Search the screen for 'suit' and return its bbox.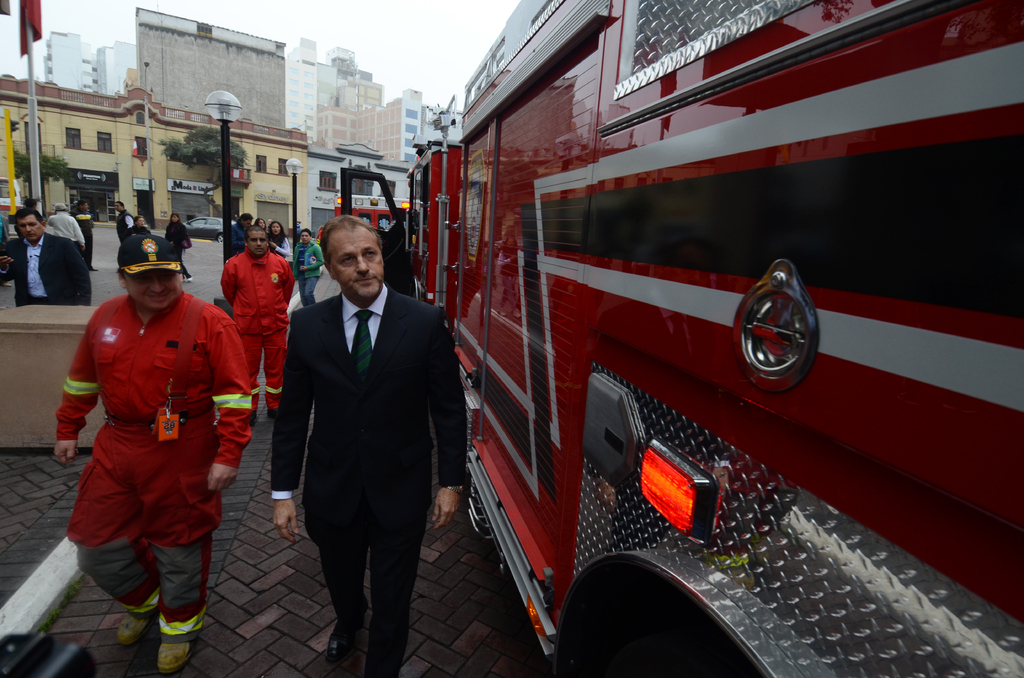
Found: rect(0, 231, 92, 306).
